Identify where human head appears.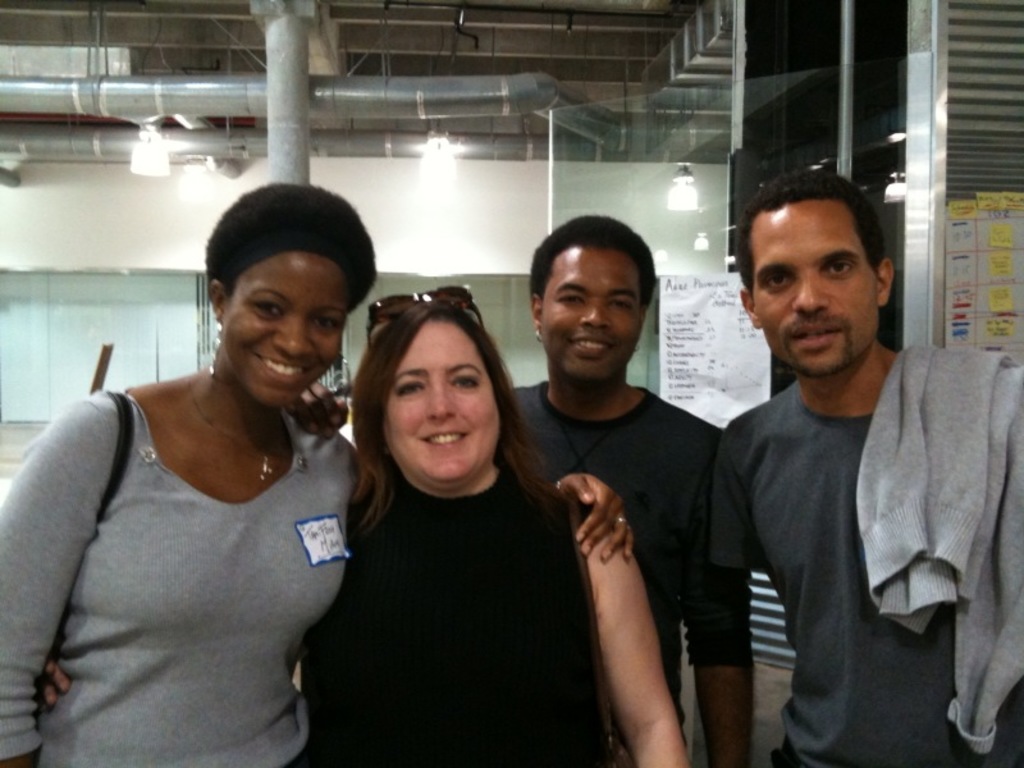
Appears at bbox=(732, 177, 893, 365).
